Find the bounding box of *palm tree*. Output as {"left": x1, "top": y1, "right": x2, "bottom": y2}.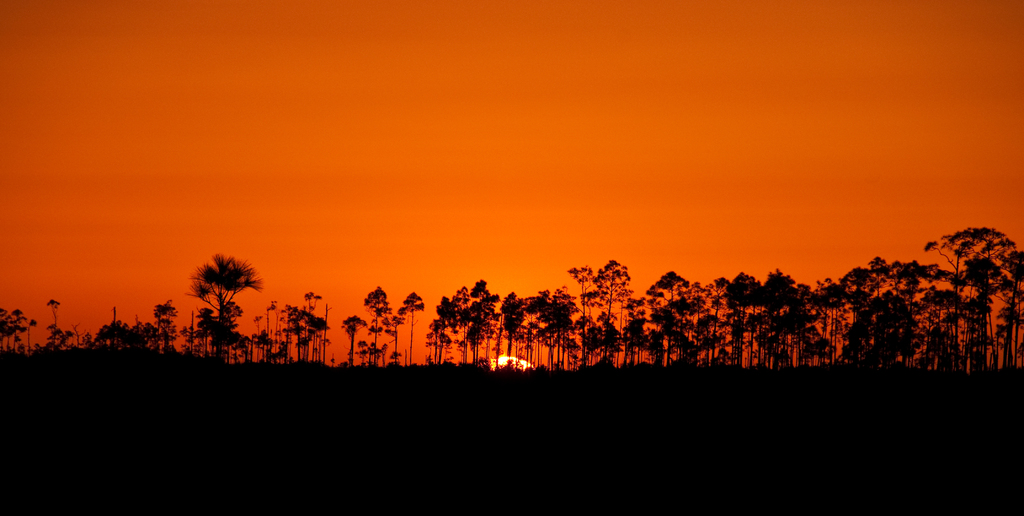
{"left": 781, "top": 278, "right": 831, "bottom": 375}.
